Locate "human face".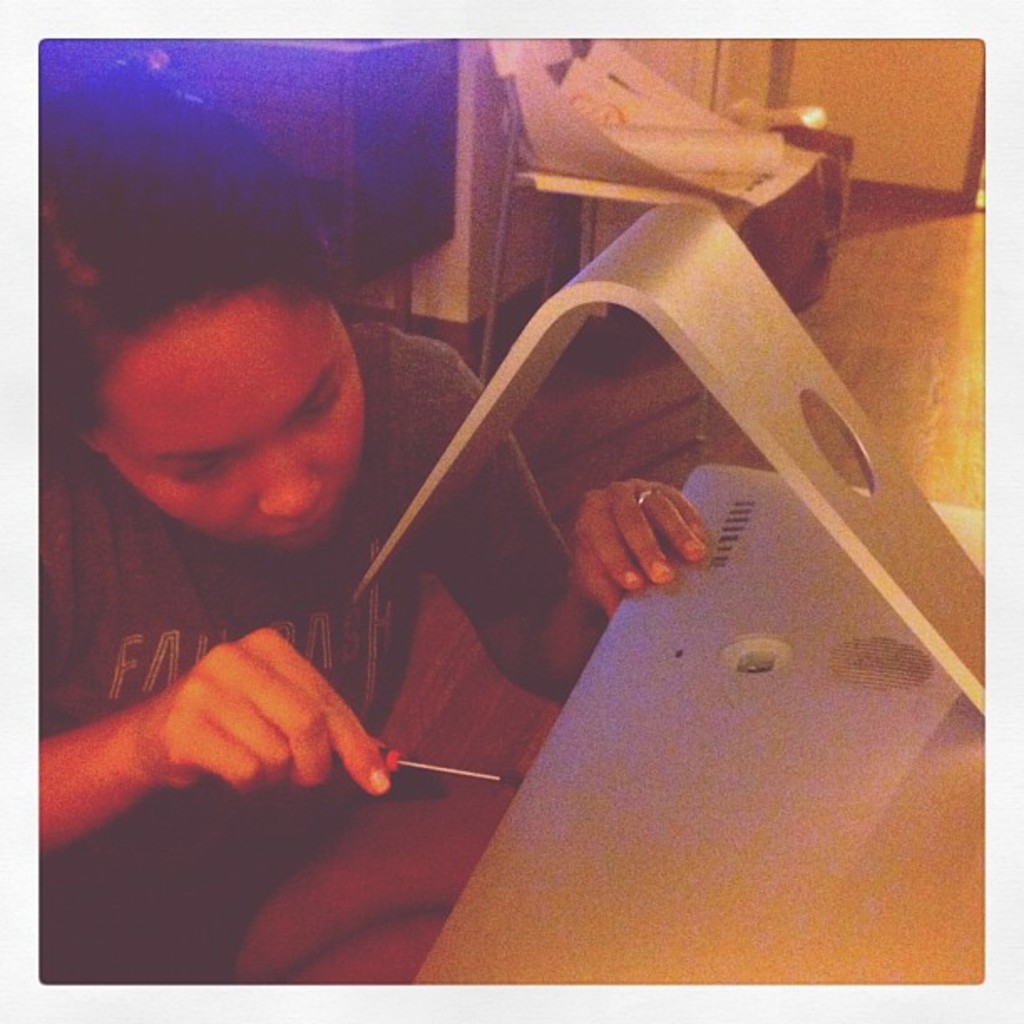
Bounding box: bbox=[100, 286, 361, 559].
